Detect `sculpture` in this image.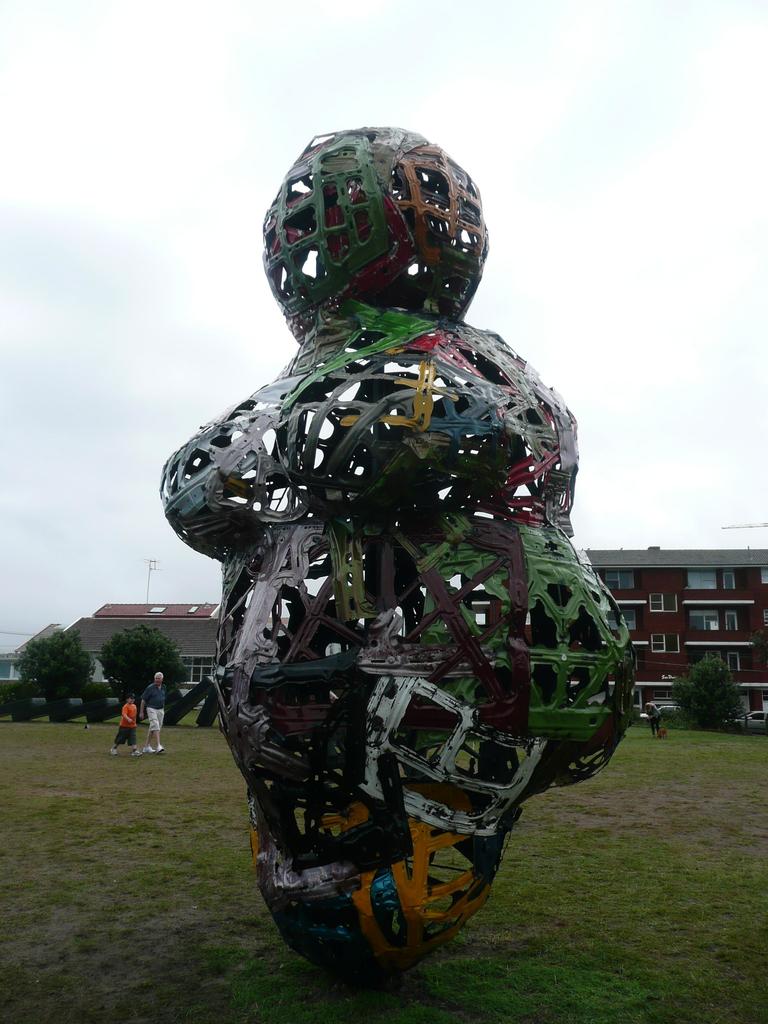
Detection: bbox=(148, 106, 623, 1023).
